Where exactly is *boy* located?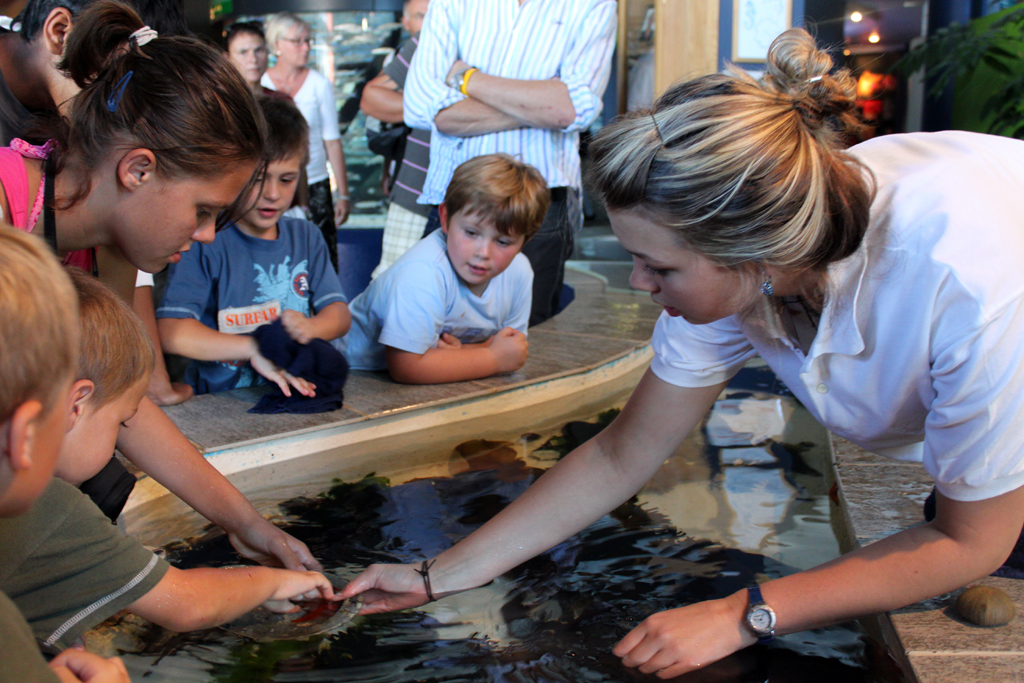
Its bounding box is bbox=[0, 224, 136, 682].
